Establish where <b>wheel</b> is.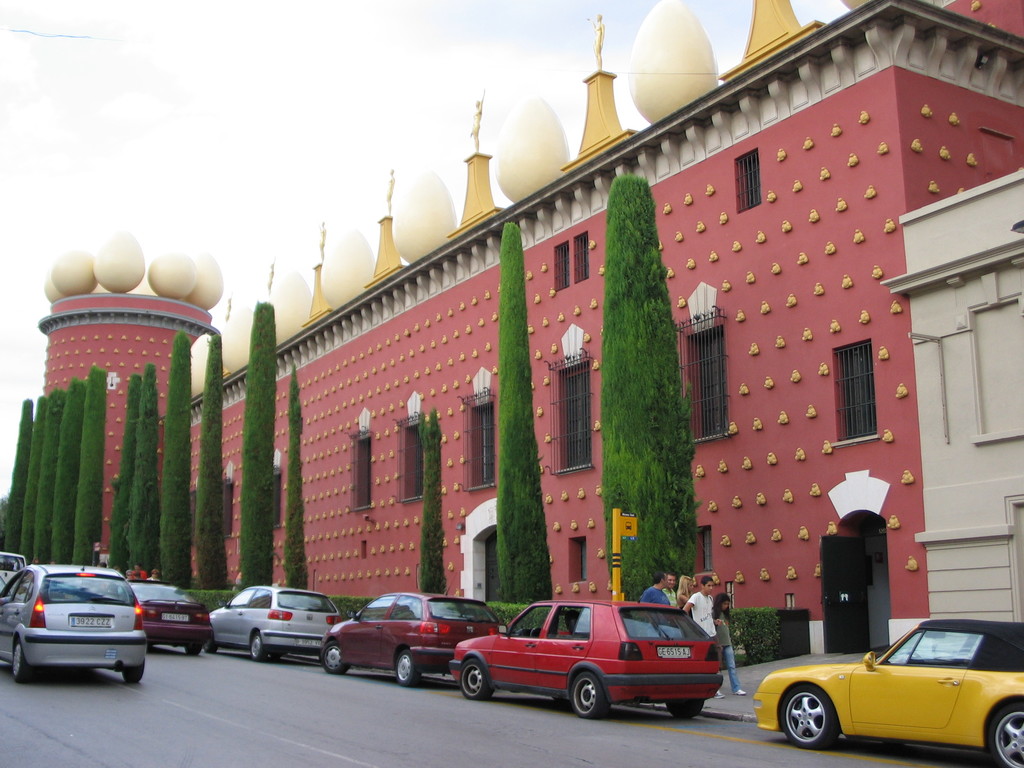
Established at (568, 668, 607, 714).
